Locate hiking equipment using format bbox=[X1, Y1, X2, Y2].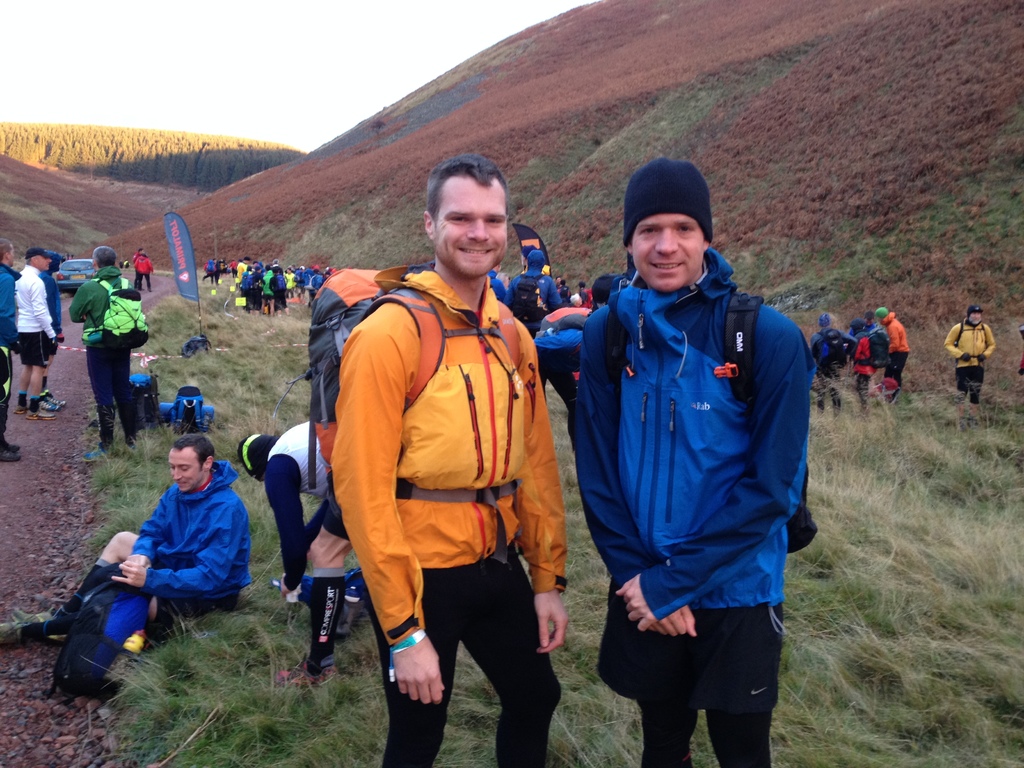
bbox=[599, 286, 822, 559].
